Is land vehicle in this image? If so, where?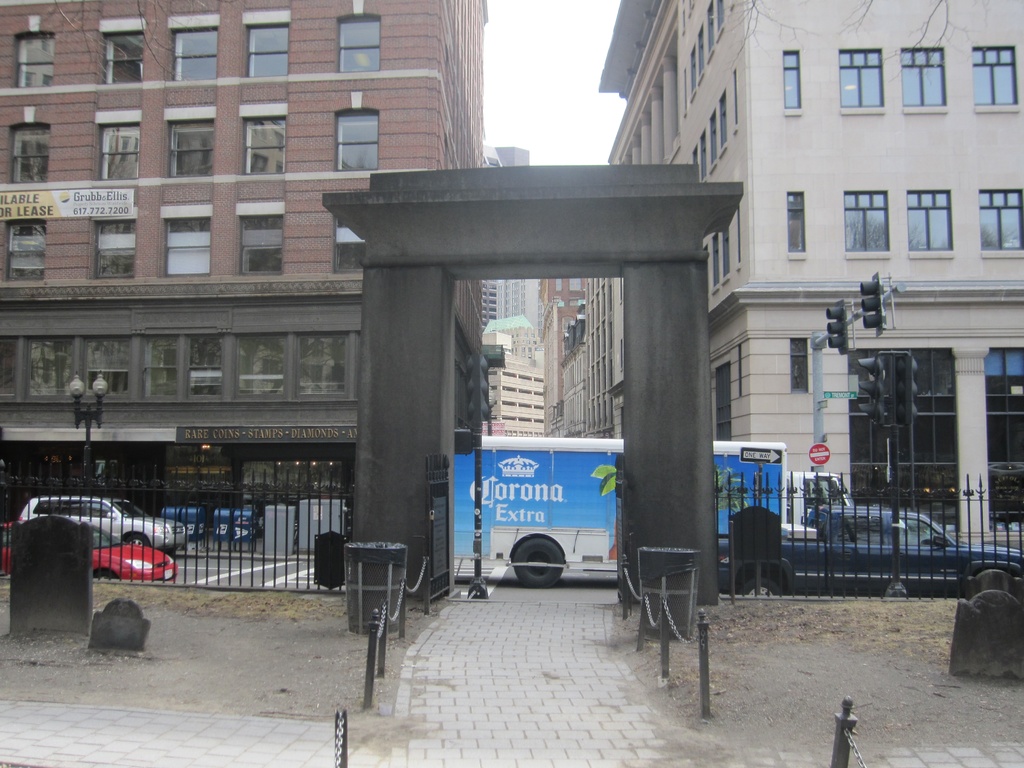
Yes, at [left=0, top=521, right=181, bottom=586].
